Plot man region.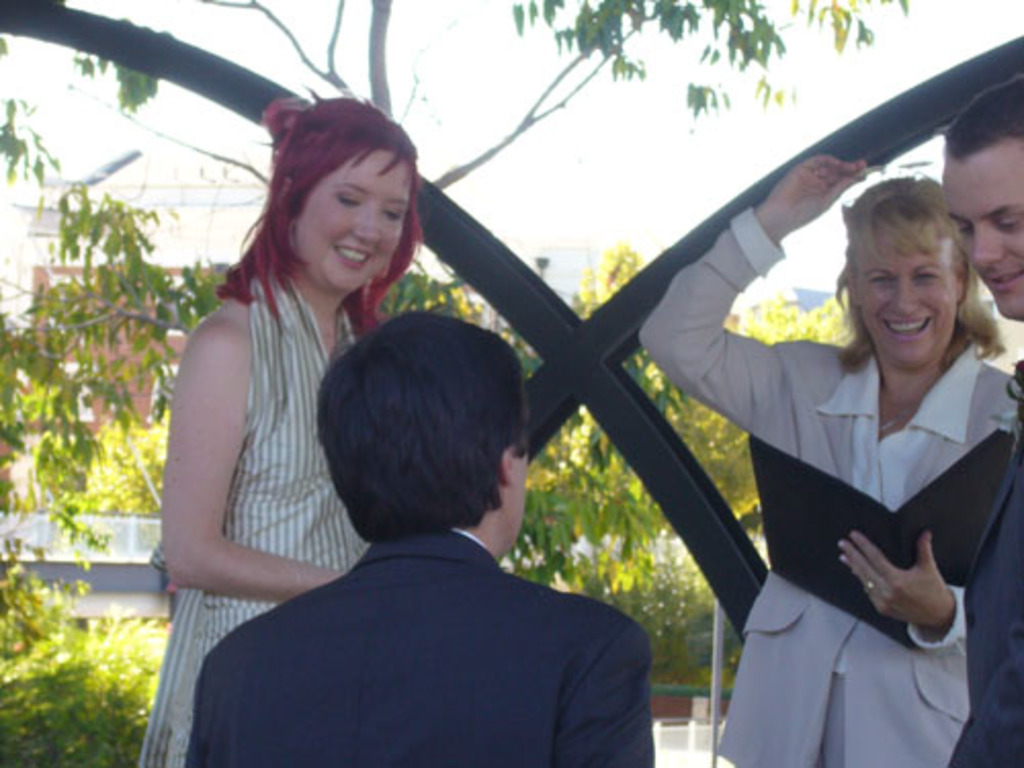
Plotted at l=184, t=307, r=664, b=766.
